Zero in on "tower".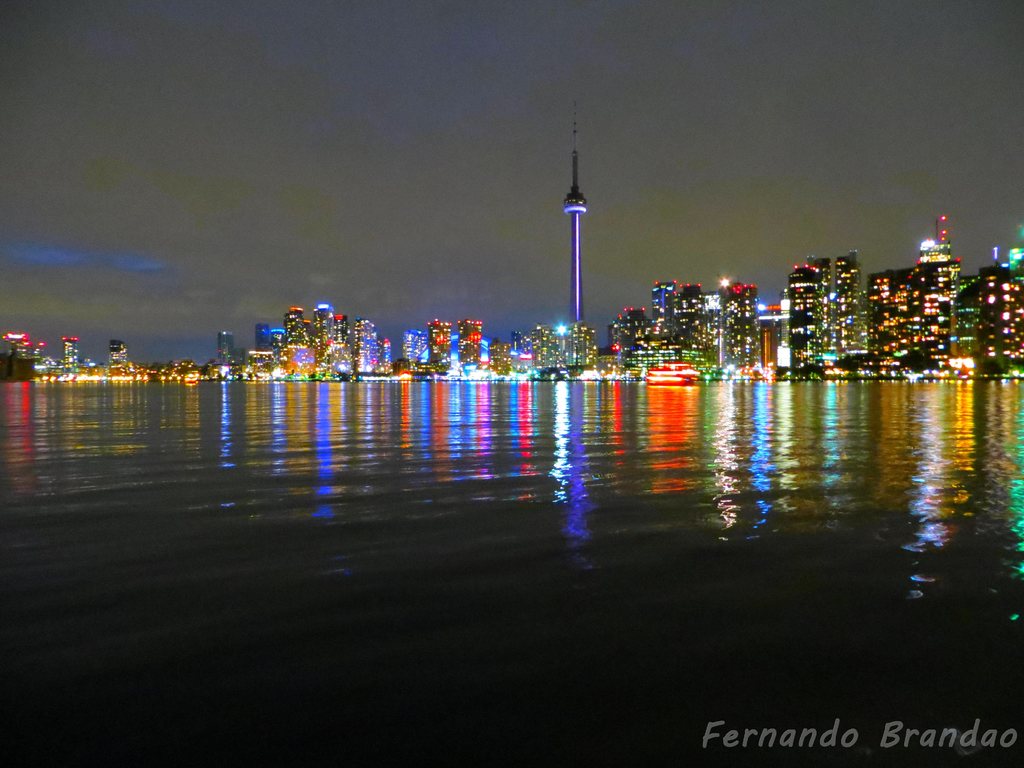
Zeroed in: {"left": 303, "top": 302, "right": 349, "bottom": 375}.
